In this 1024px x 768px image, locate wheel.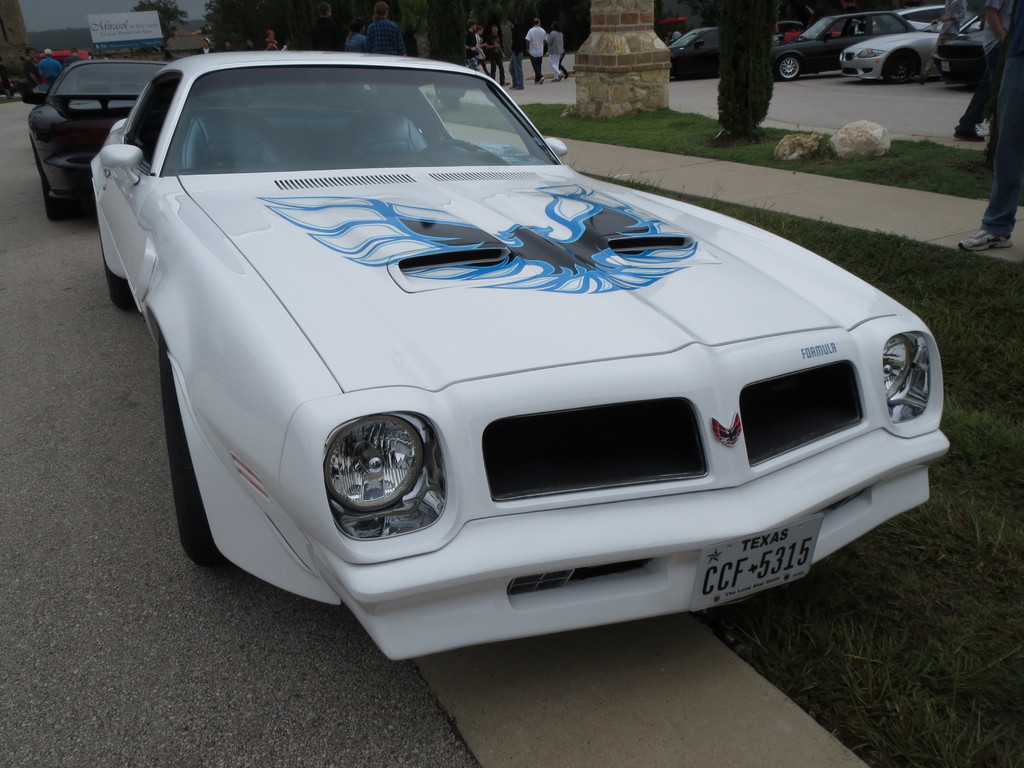
Bounding box: 40, 166, 71, 219.
